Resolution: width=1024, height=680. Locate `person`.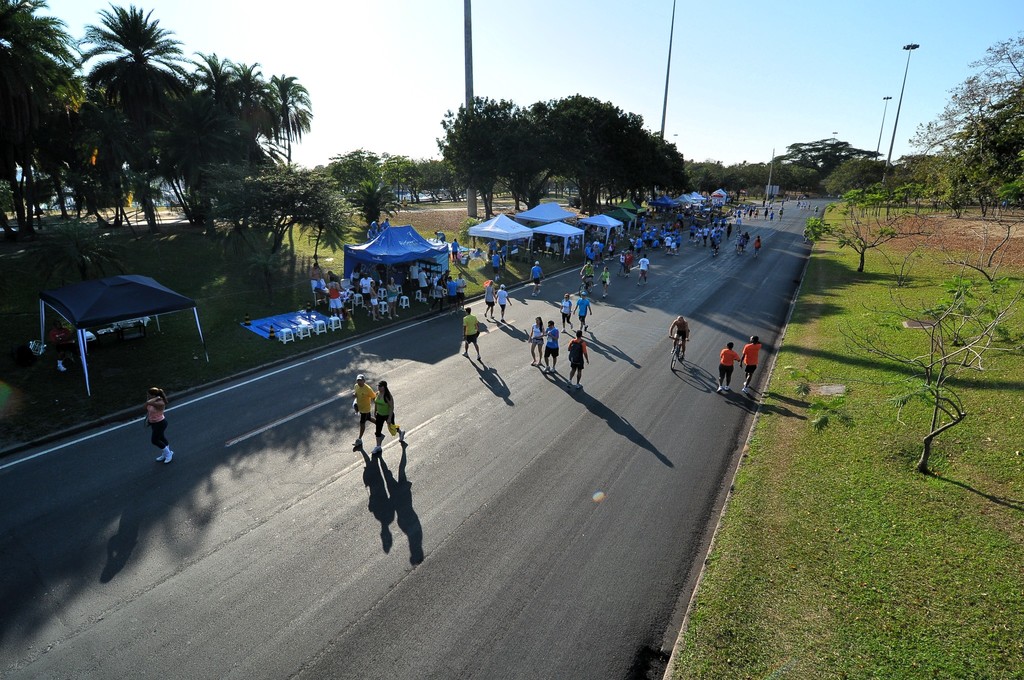
select_region(637, 255, 648, 284).
